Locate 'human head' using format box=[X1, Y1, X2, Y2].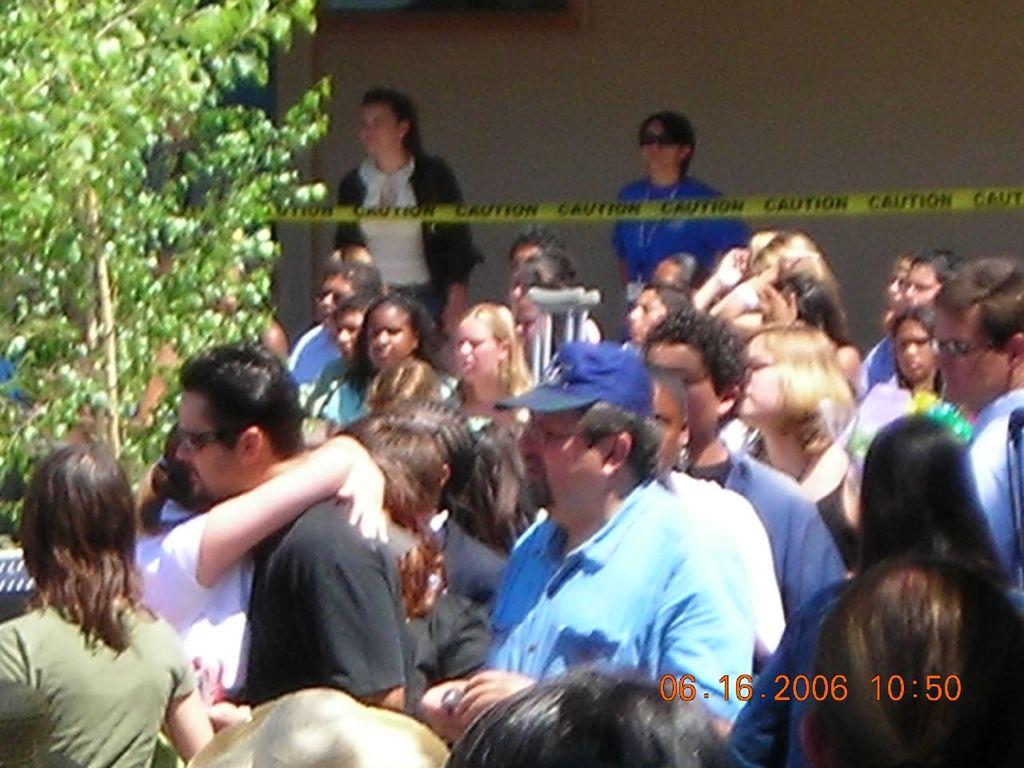
box=[798, 546, 1023, 767].
